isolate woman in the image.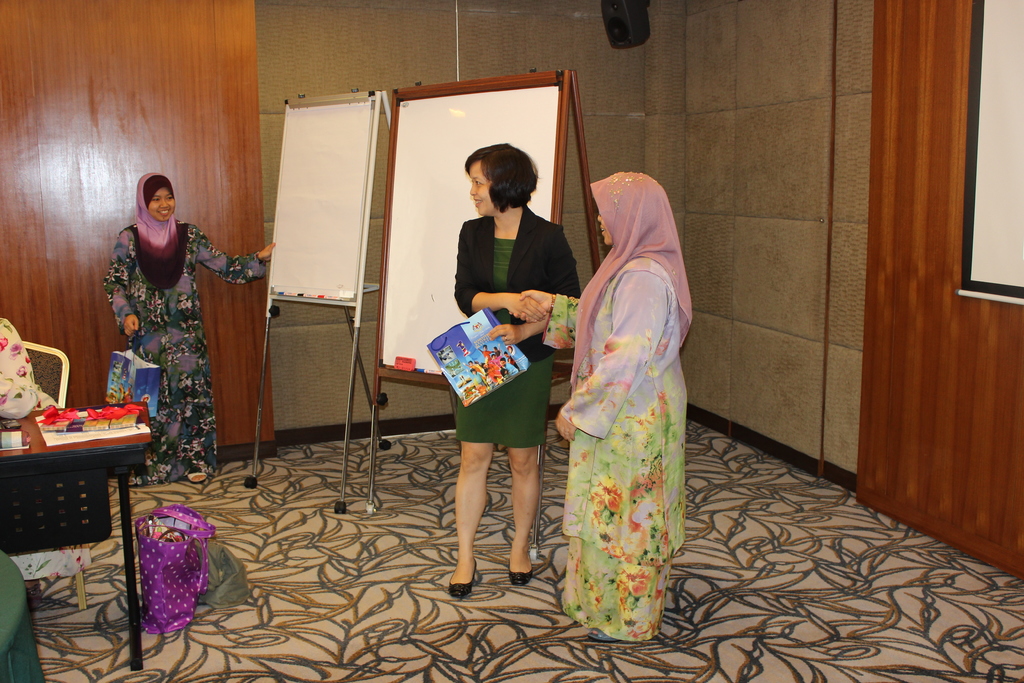
Isolated region: x1=109 y1=169 x2=278 y2=490.
